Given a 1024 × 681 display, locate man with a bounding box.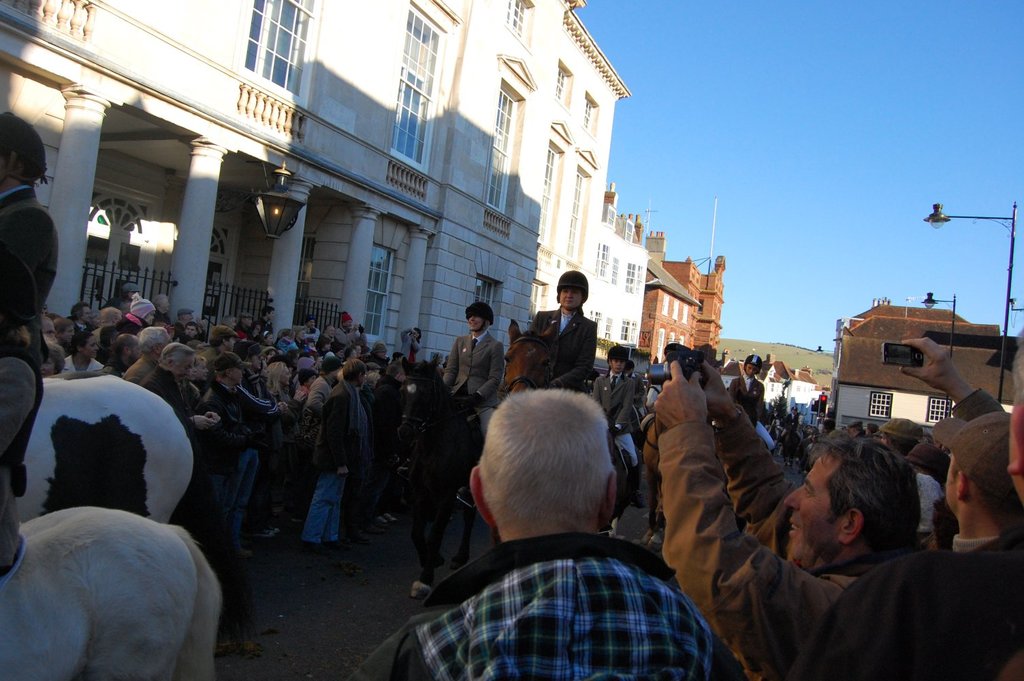
Located: detection(381, 390, 737, 675).
